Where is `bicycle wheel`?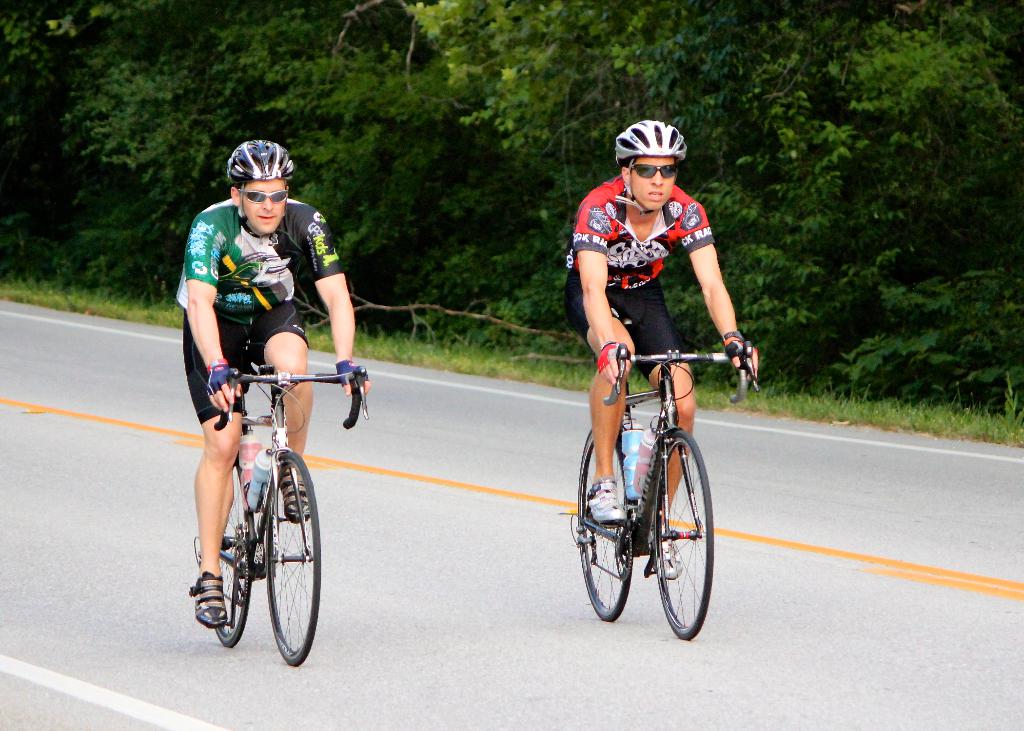
select_region(648, 428, 716, 638).
